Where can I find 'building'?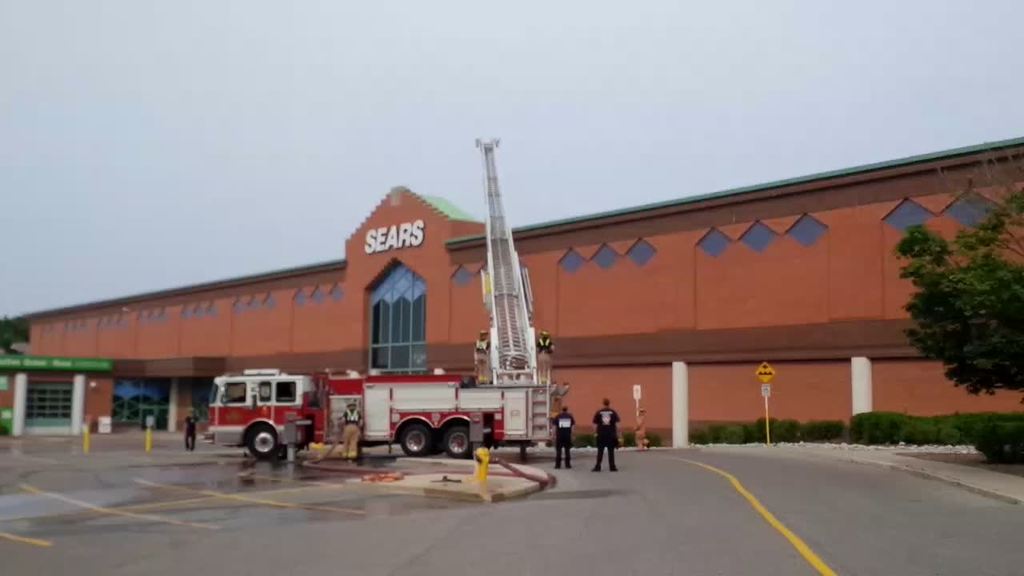
You can find it at region(0, 136, 1023, 449).
